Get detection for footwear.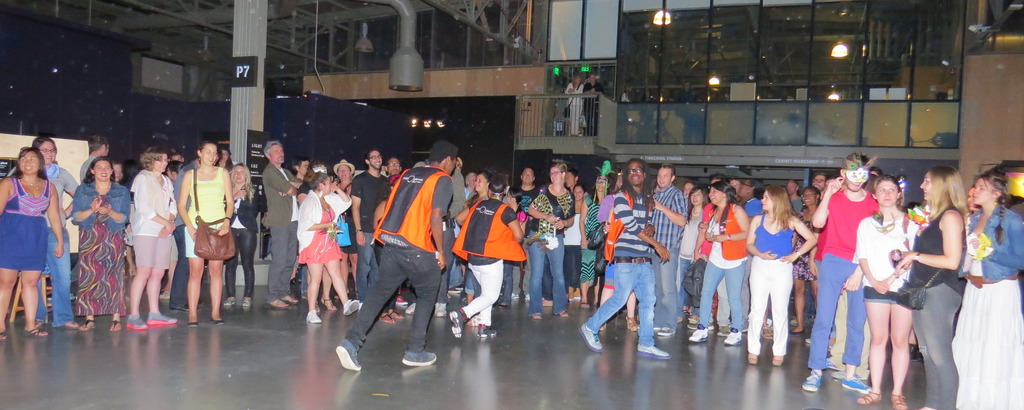
Detection: rect(335, 345, 365, 373).
